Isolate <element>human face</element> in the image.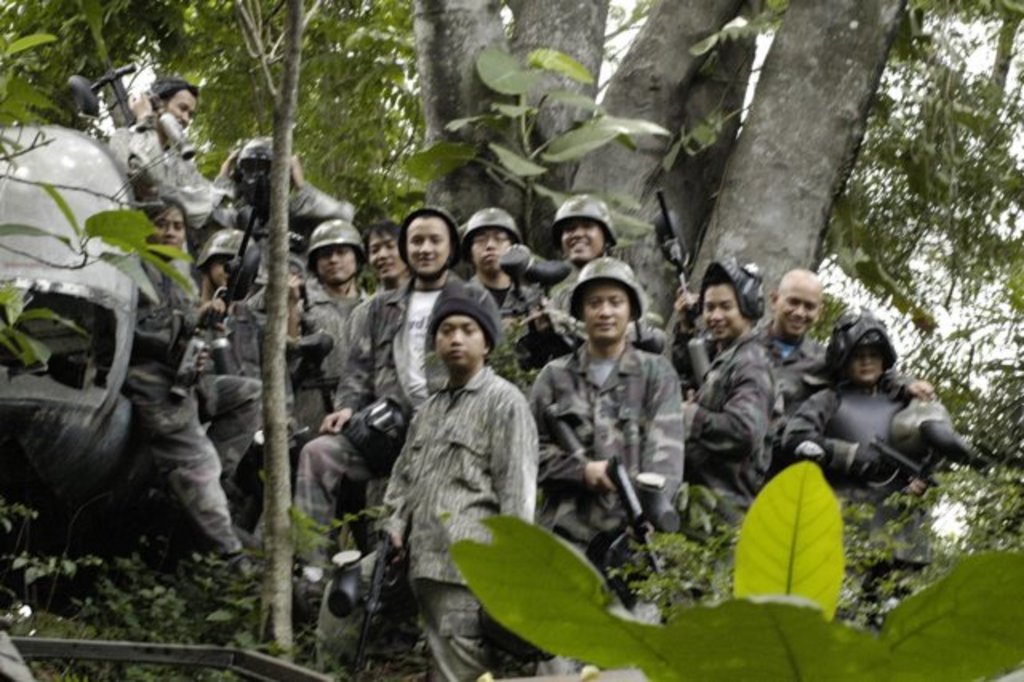
Isolated region: [left=318, top=248, right=354, bottom=279].
